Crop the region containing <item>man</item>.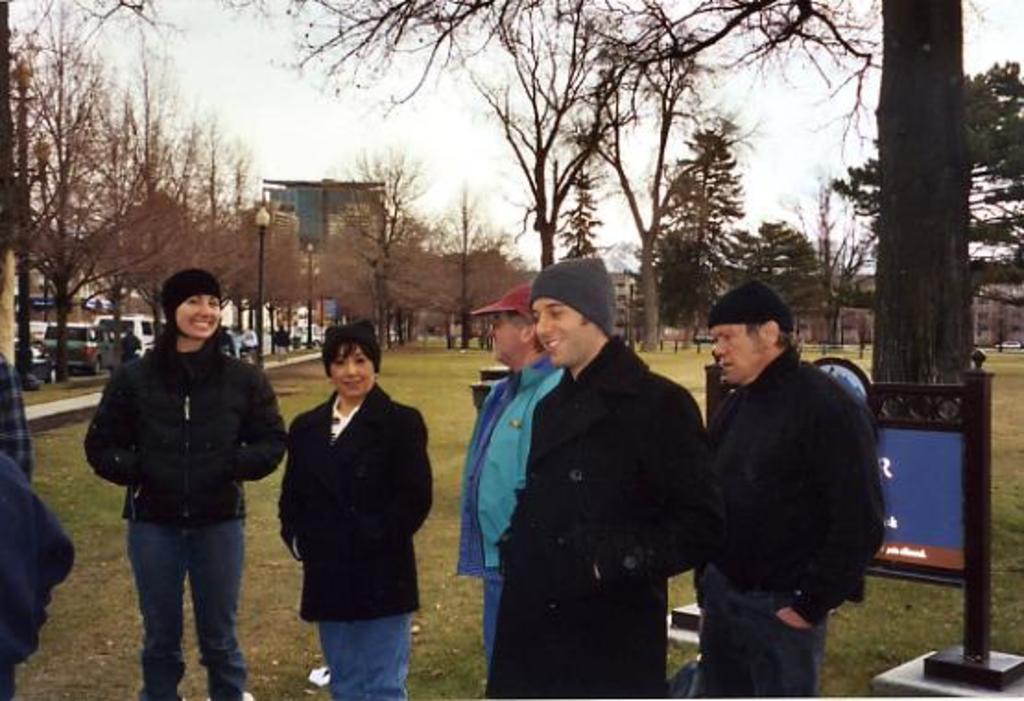
Crop region: (left=472, top=236, right=736, bottom=700).
